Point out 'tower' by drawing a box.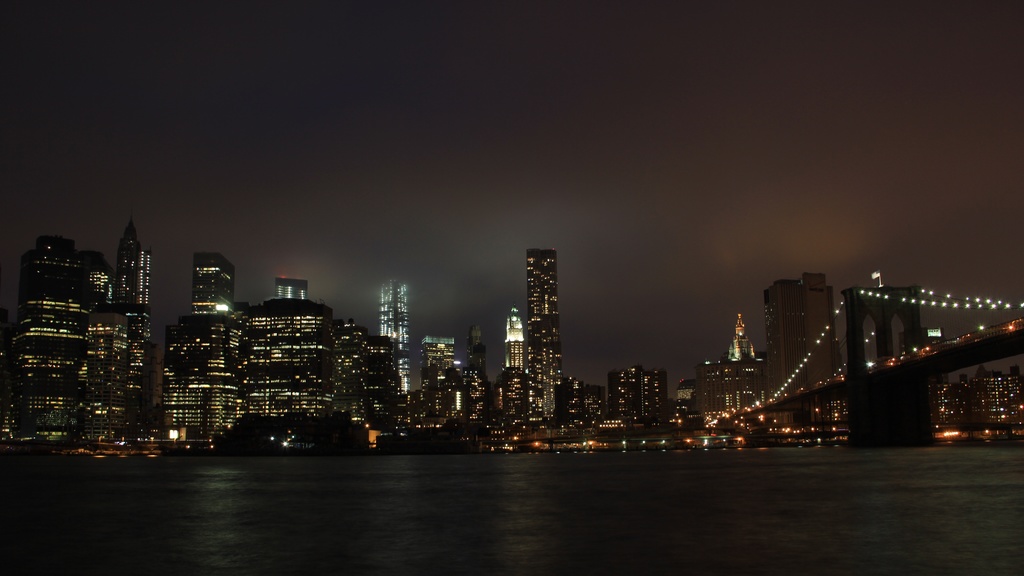
[left=1, top=232, right=94, bottom=443].
